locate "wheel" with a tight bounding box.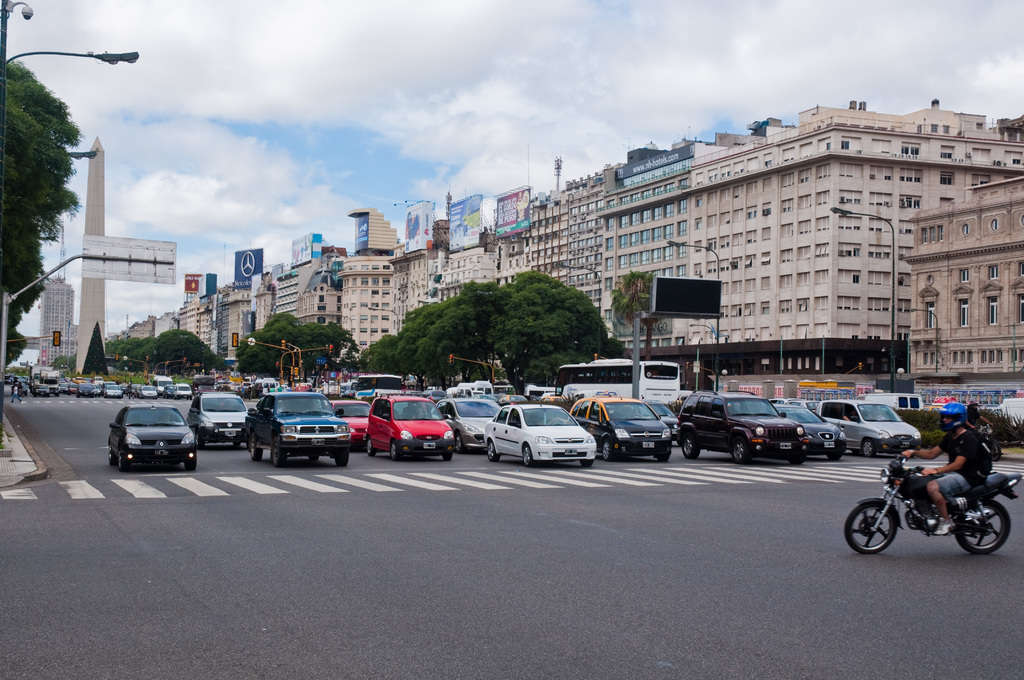
locate(957, 503, 1016, 555).
